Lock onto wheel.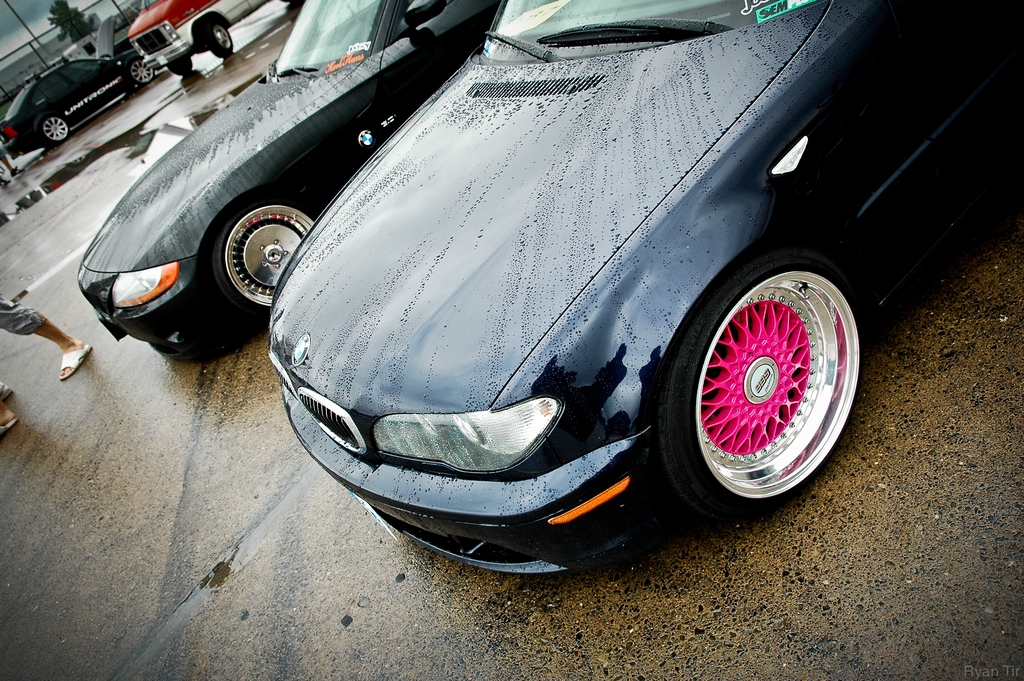
Locked: [205, 22, 234, 58].
